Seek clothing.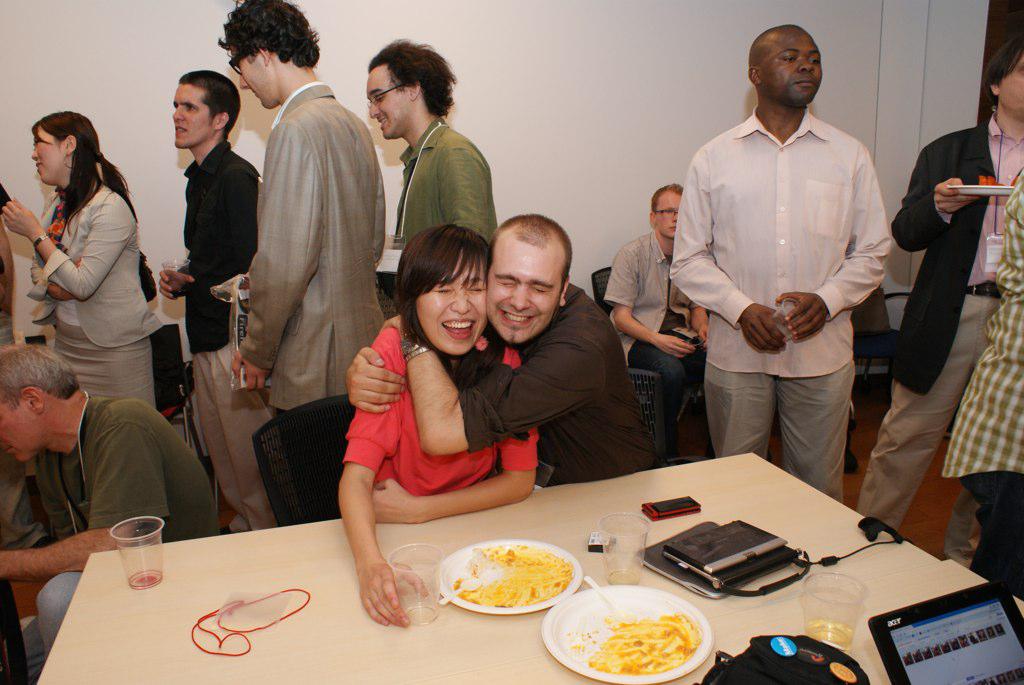
select_region(598, 230, 703, 470).
